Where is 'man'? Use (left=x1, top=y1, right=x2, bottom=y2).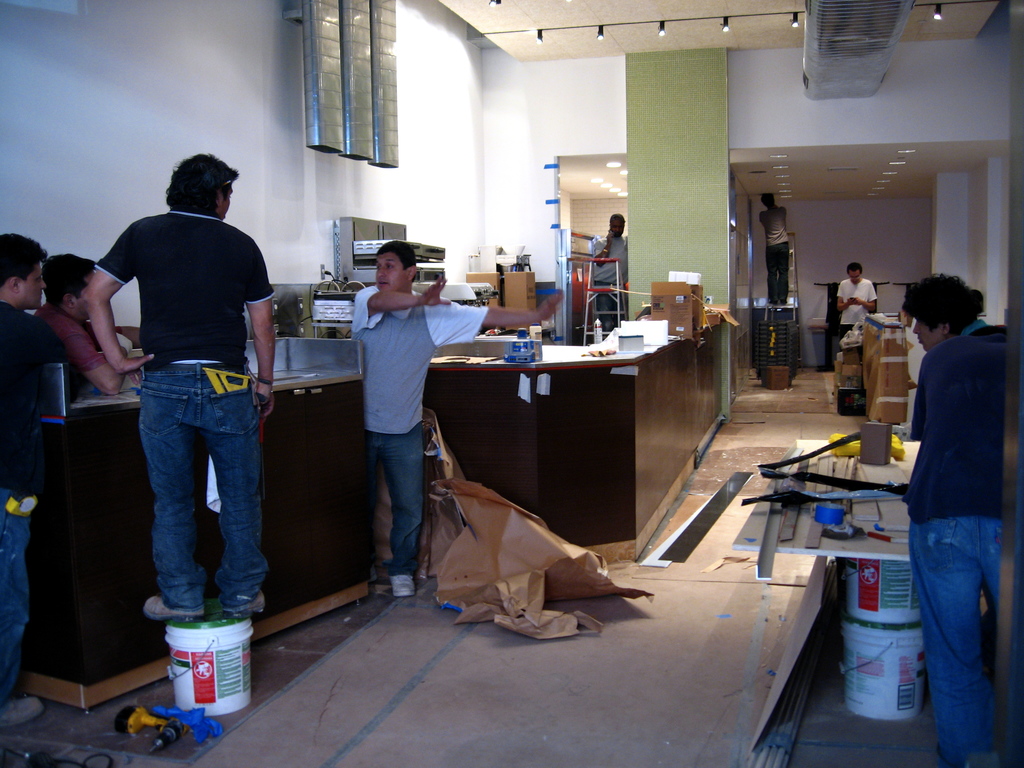
(left=587, top=209, right=630, bottom=333).
